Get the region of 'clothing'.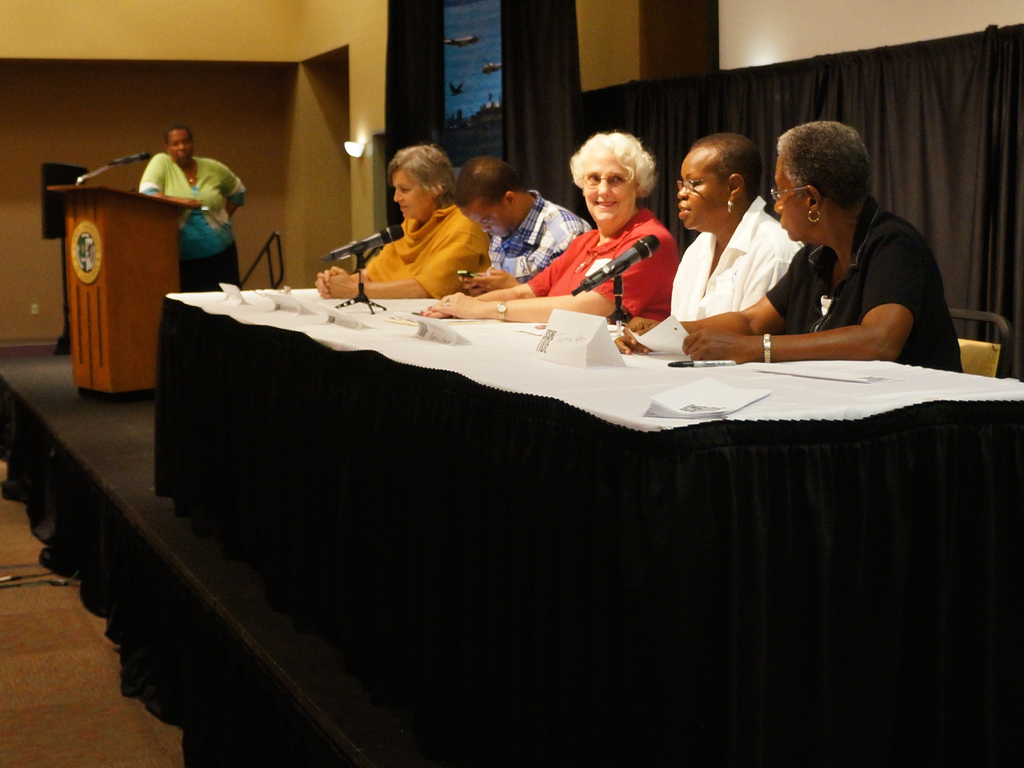
{"left": 527, "top": 206, "right": 675, "bottom": 320}.
